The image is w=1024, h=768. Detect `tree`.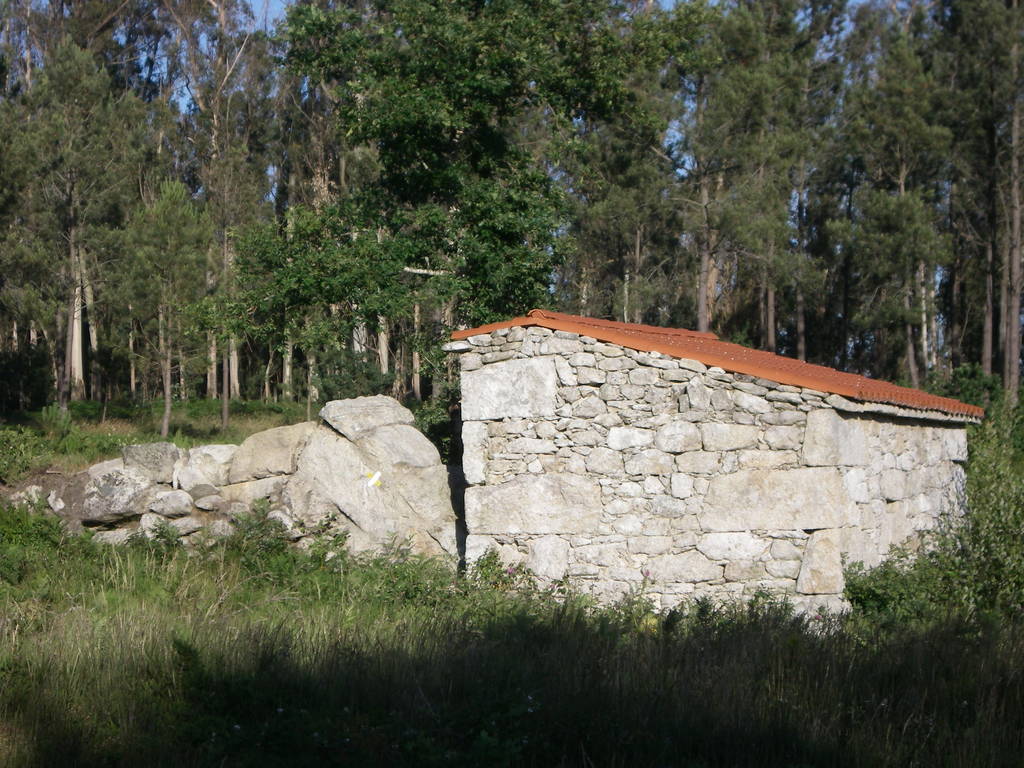
Detection: detection(823, 2, 947, 396).
